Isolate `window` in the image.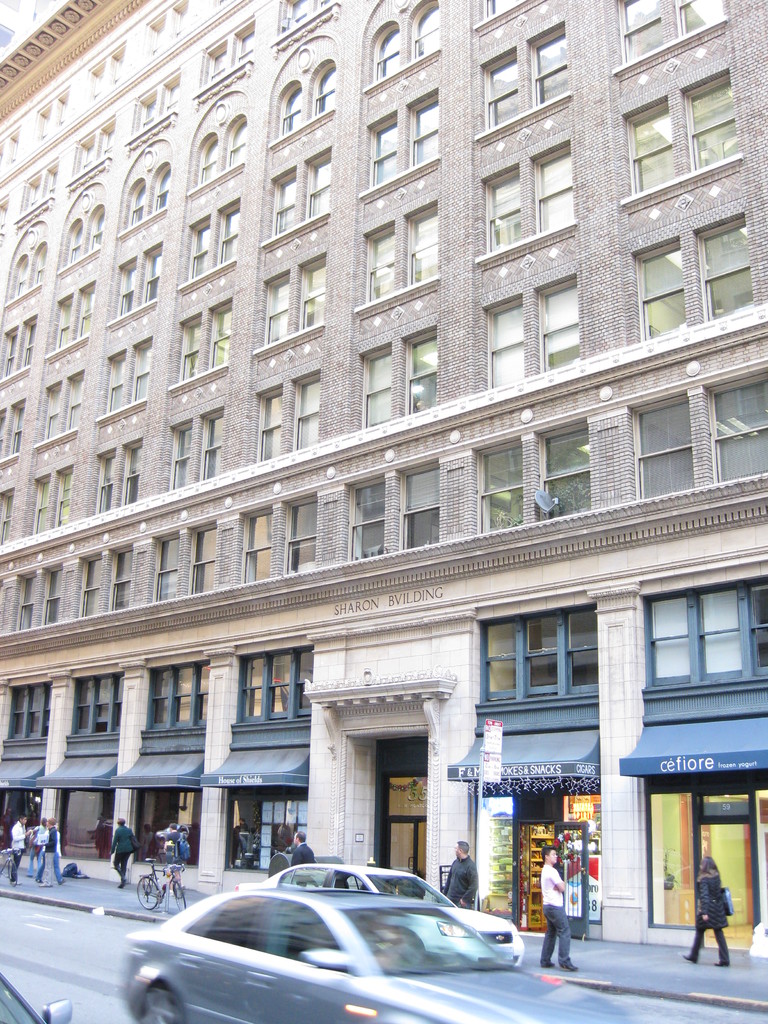
Isolated region: (x1=343, y1=476, x2=380, y2=557).
